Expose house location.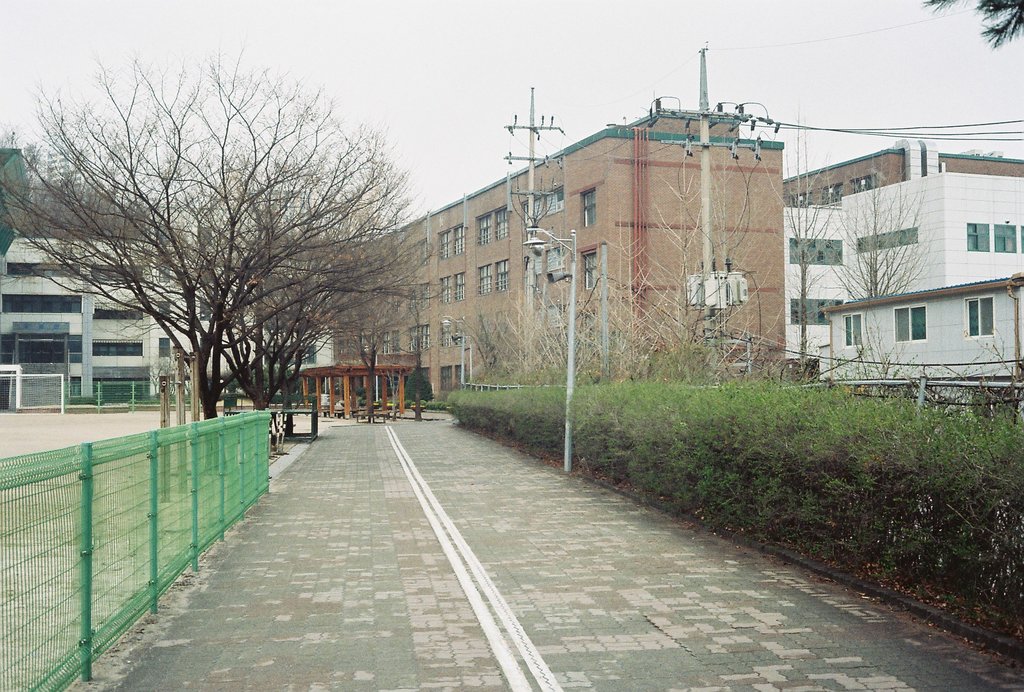
Exposed at locate(0, 233, 334, 402).
